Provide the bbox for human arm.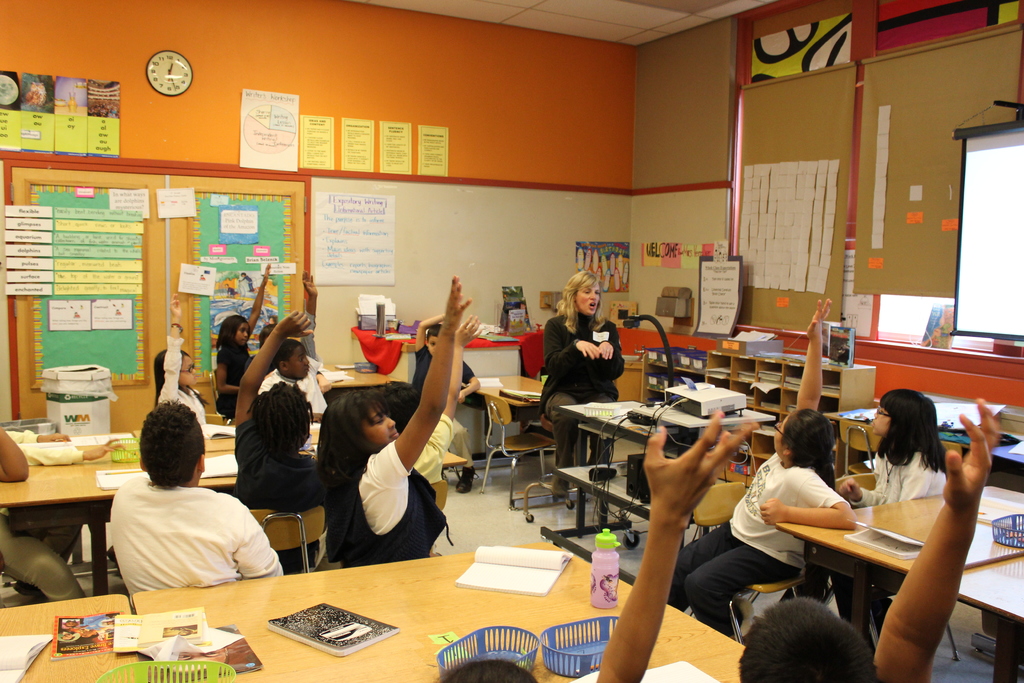
locate(589, 404, 762, 682).
